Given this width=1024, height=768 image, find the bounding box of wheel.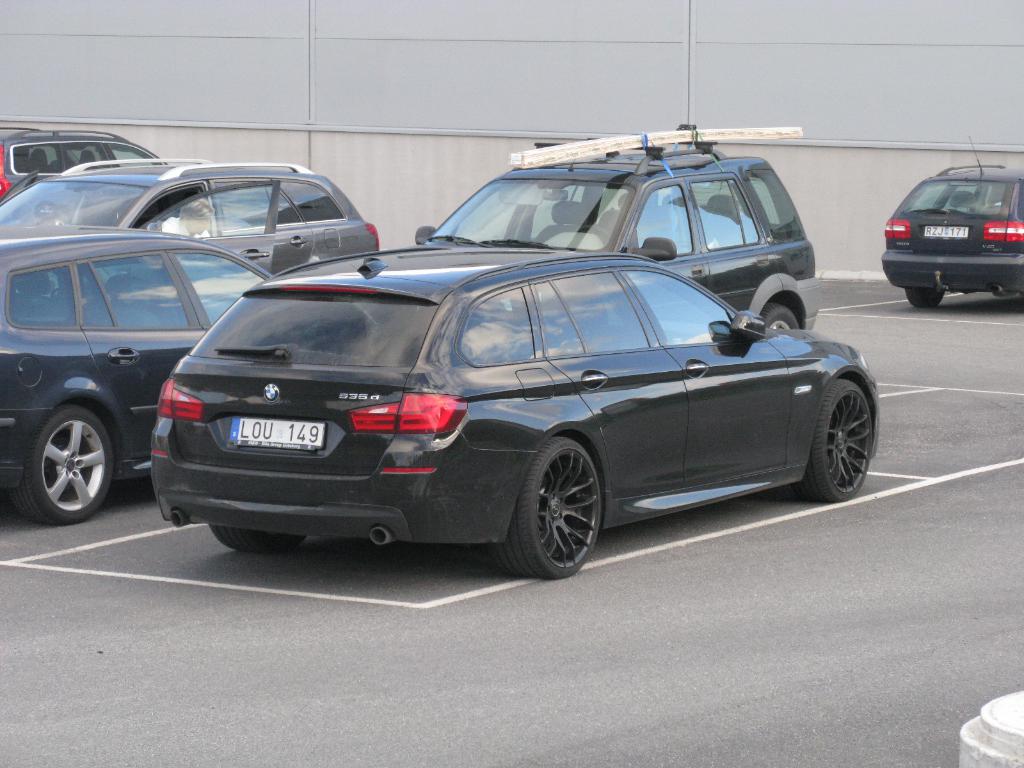
bbox=[579, 225, 611, 241].
